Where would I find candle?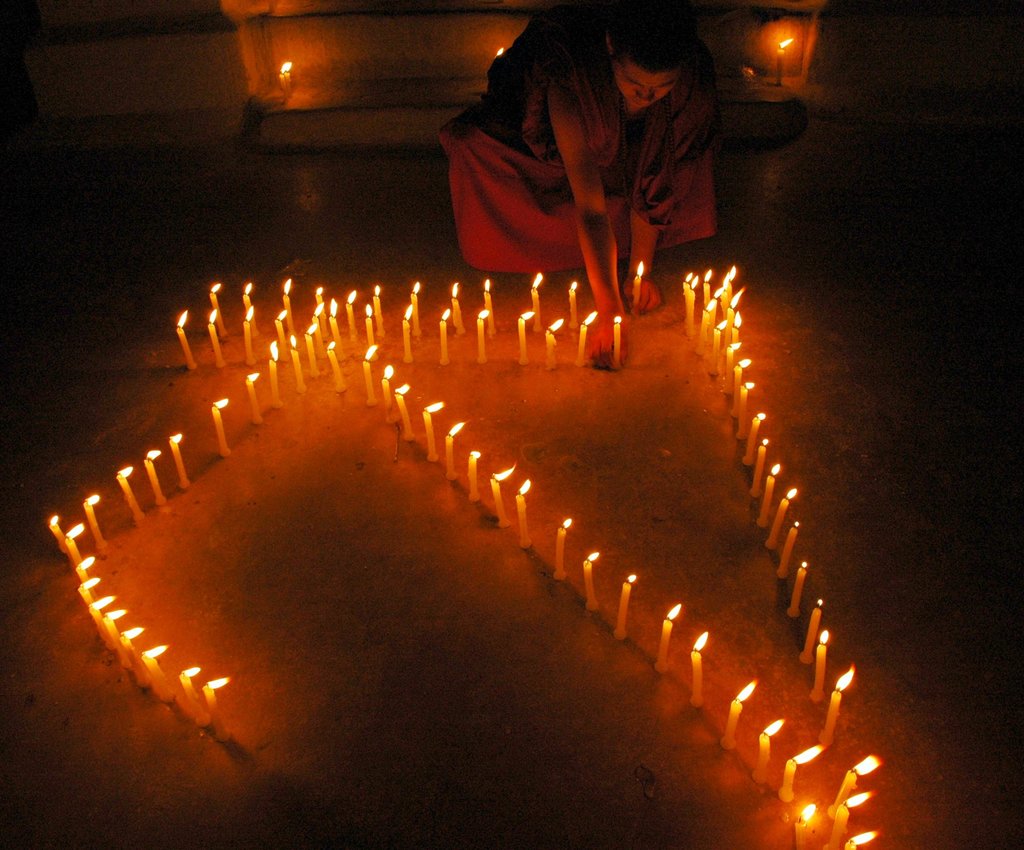
At rect(781, 564, 809, 619).
